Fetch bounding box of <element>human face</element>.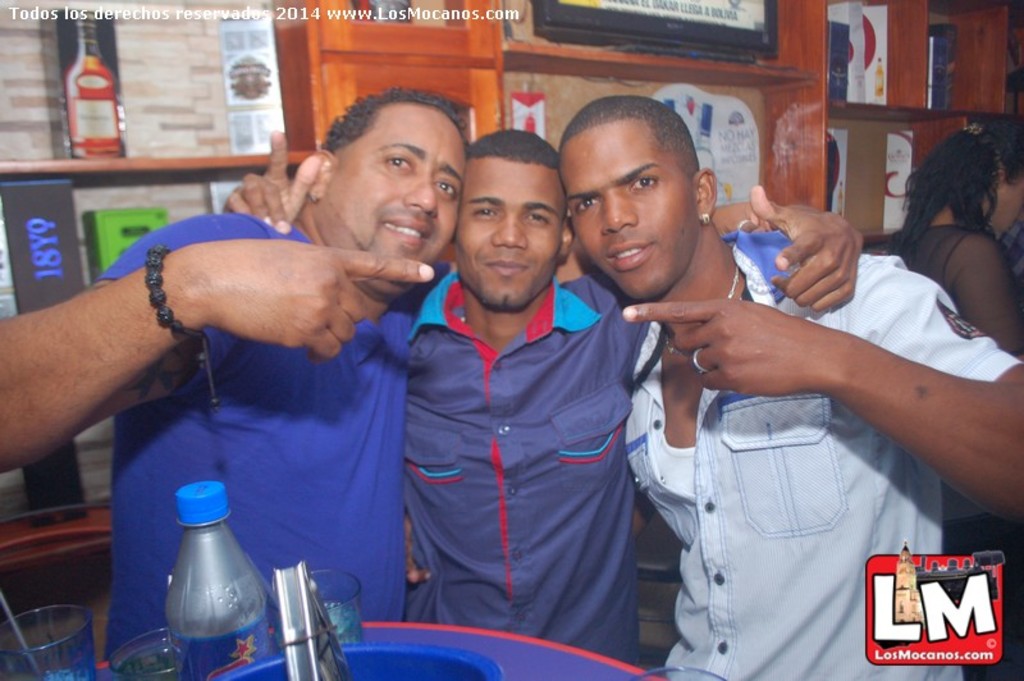
Bbox: select_region(454, 156, 557, 308).
